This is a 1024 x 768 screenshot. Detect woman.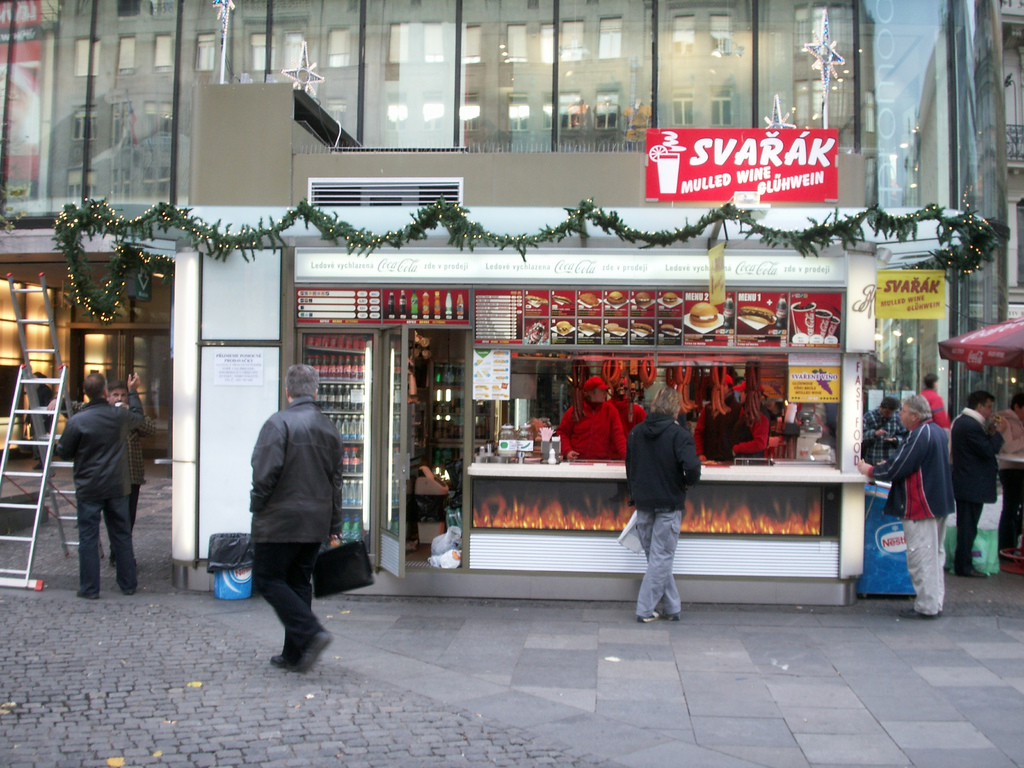
locate(550, 369, 630, 471).
